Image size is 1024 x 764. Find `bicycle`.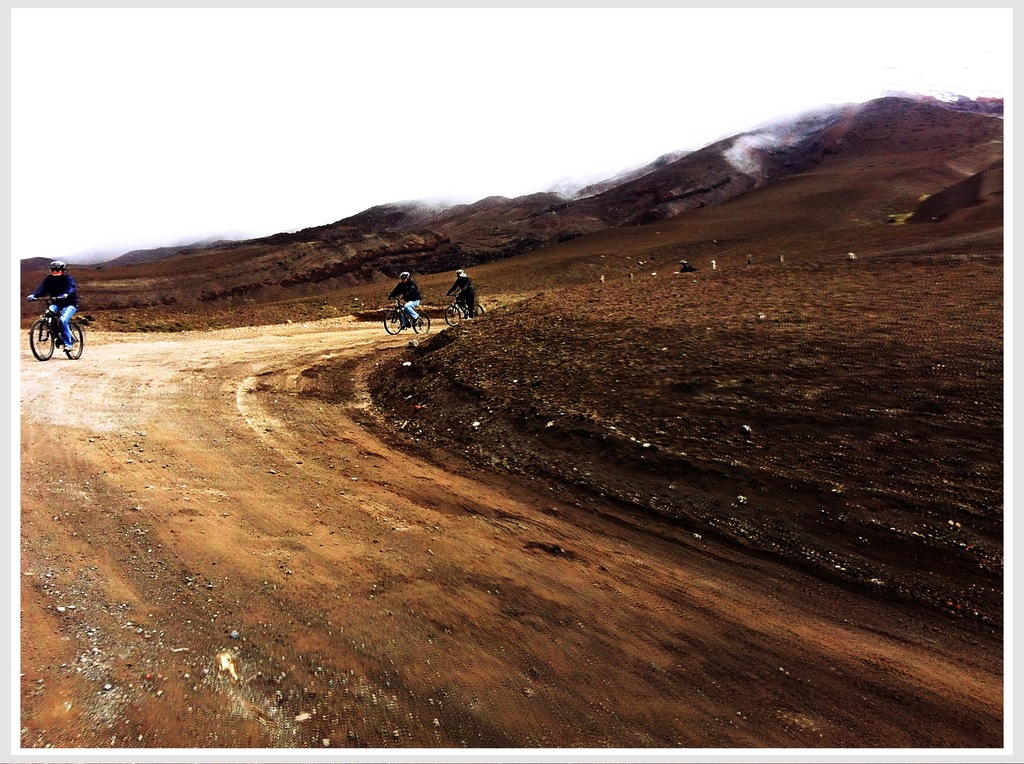
[x1=443, y1=292, x2=486, y2=326].
